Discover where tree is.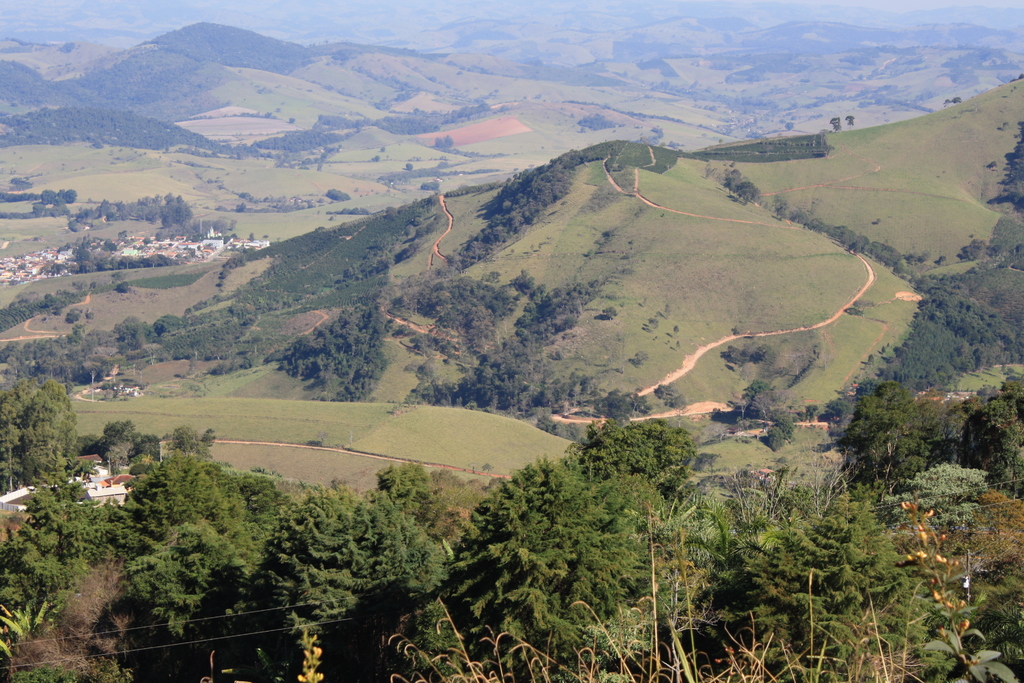
Discovered at locate(166, 425, 203, 462).
